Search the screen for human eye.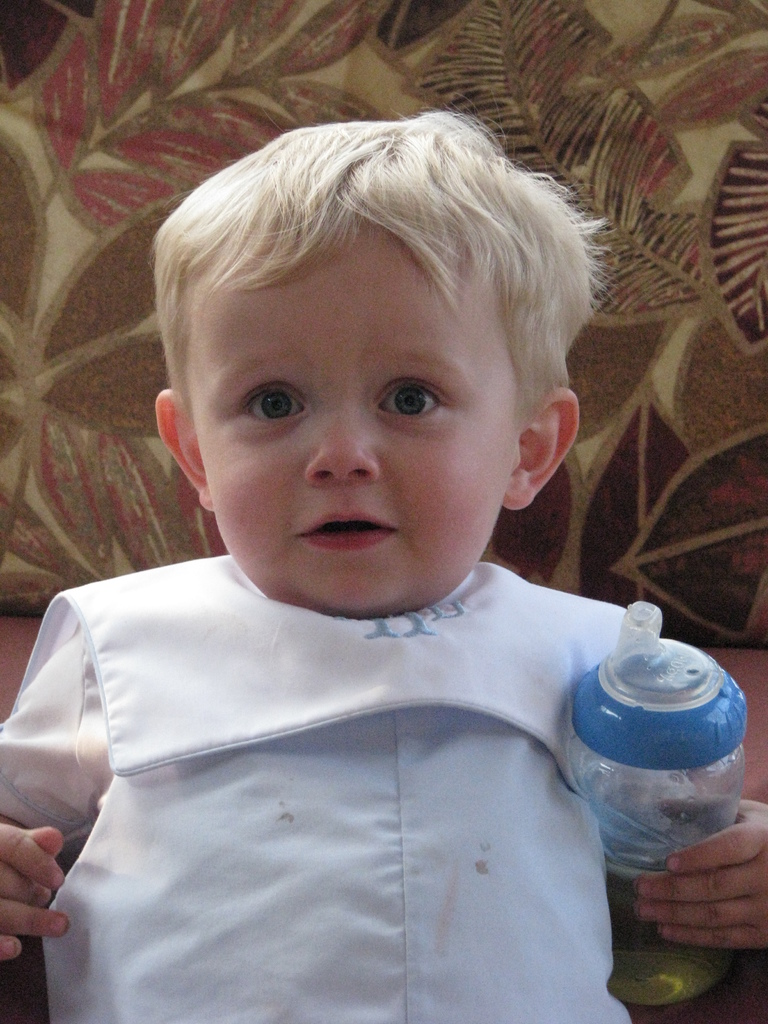
Found at <bbox>228, 378, 315, 431</bbox>.
